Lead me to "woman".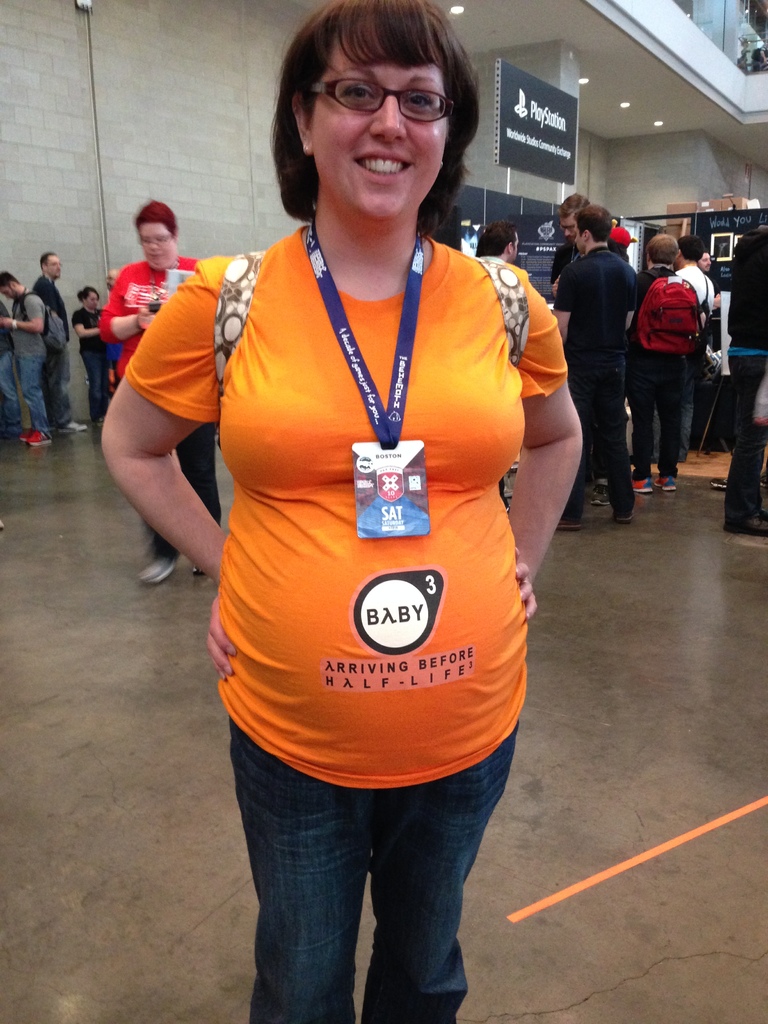
Lead to (63,284,117,440).
